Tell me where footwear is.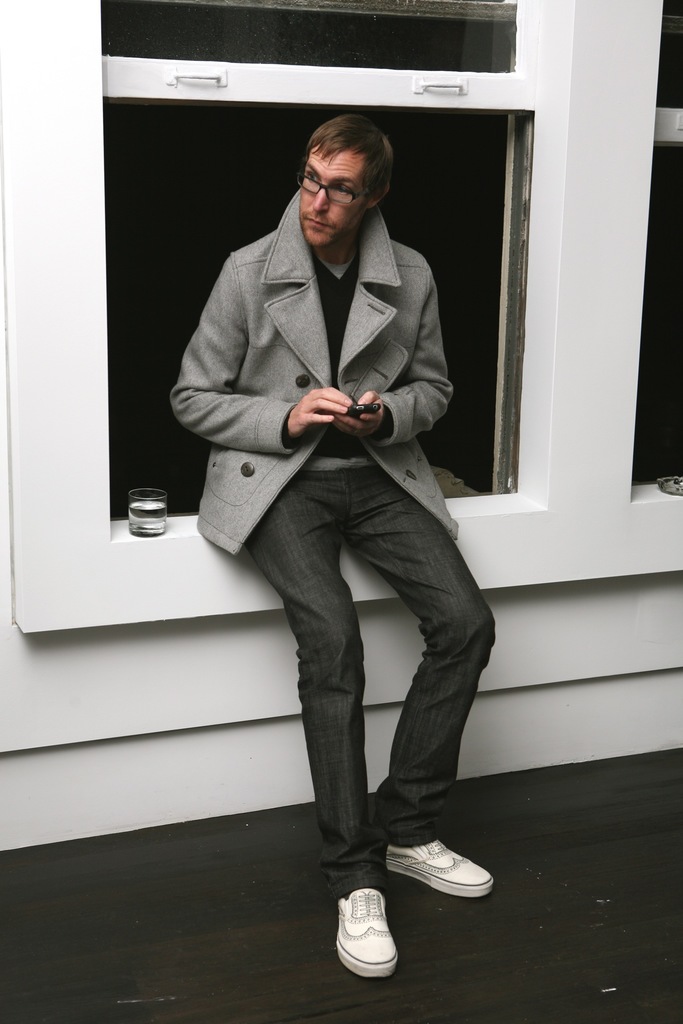
footwear is at region(334, 886, 399, 982).
